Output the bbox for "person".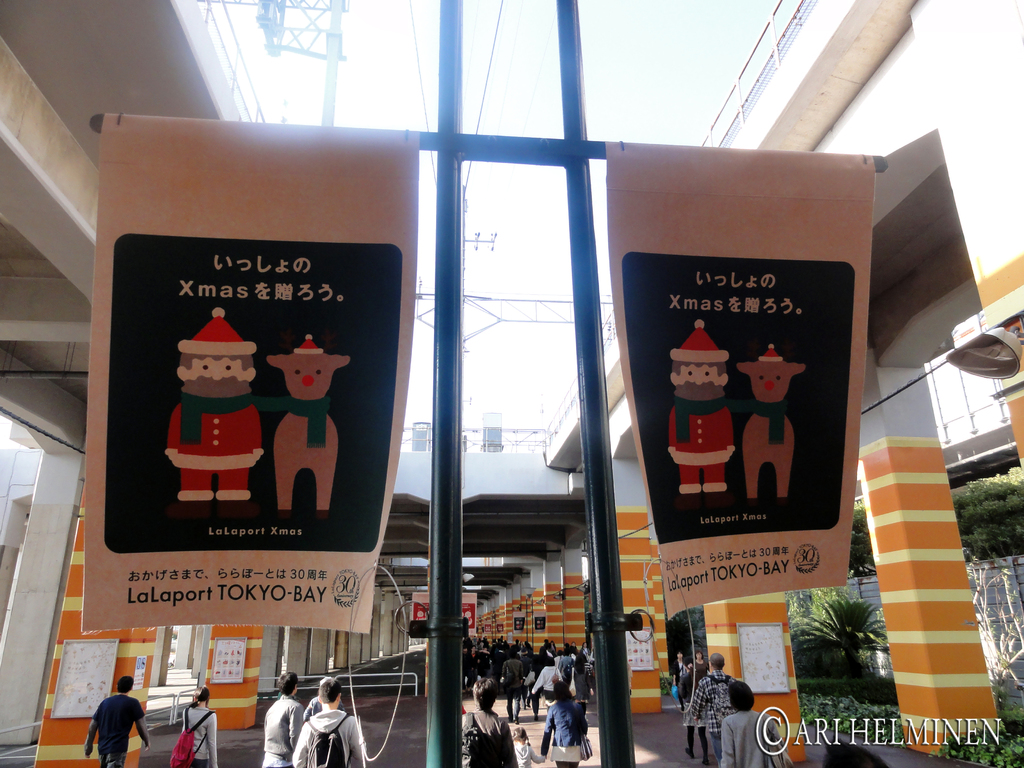
x1=715, y1=678, x2=788, y2=767.
